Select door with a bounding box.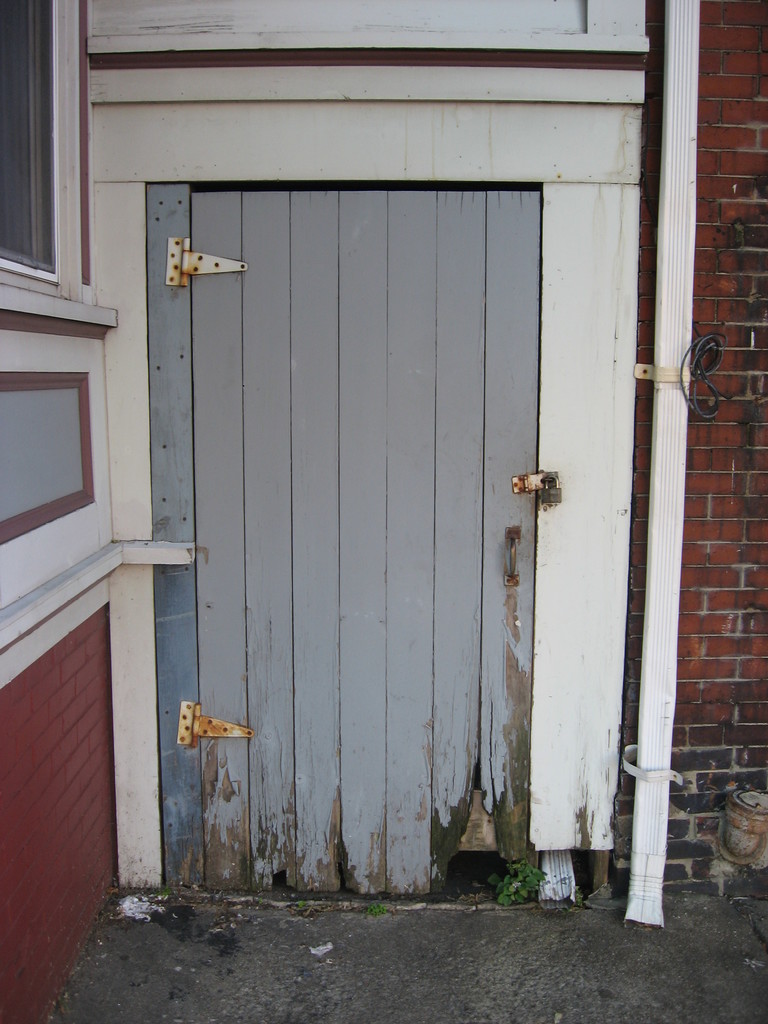
x1=157 y1=181 x2=566 y2=911.
